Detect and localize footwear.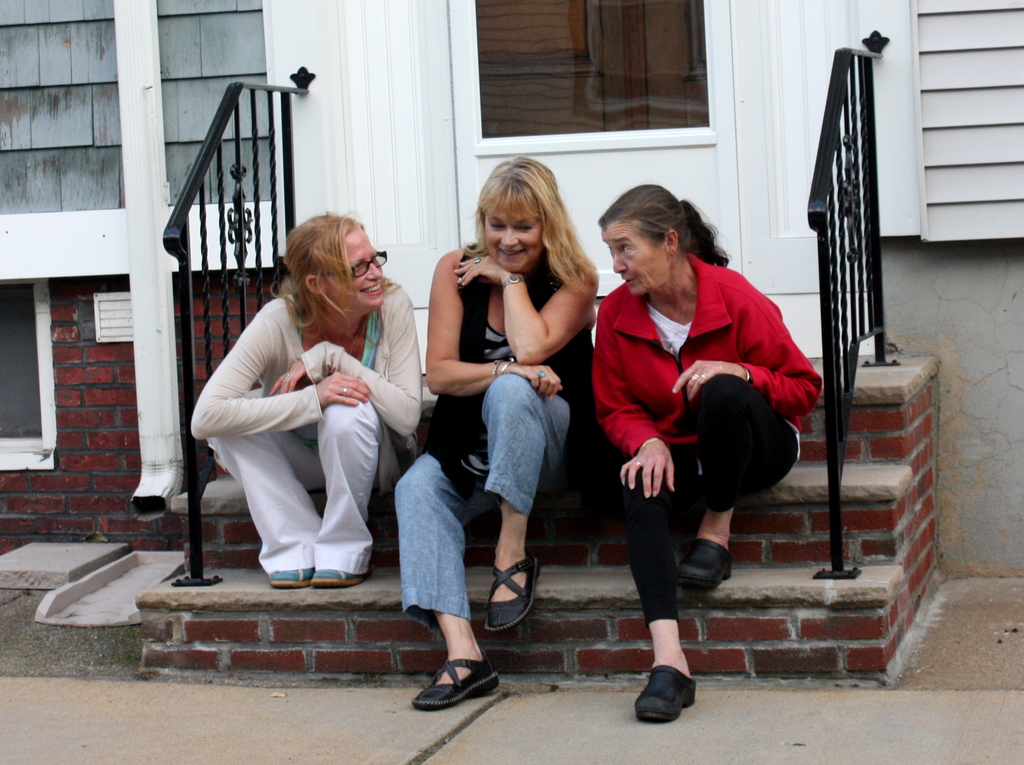
Localized at box=[679, 536, 729, 594].
